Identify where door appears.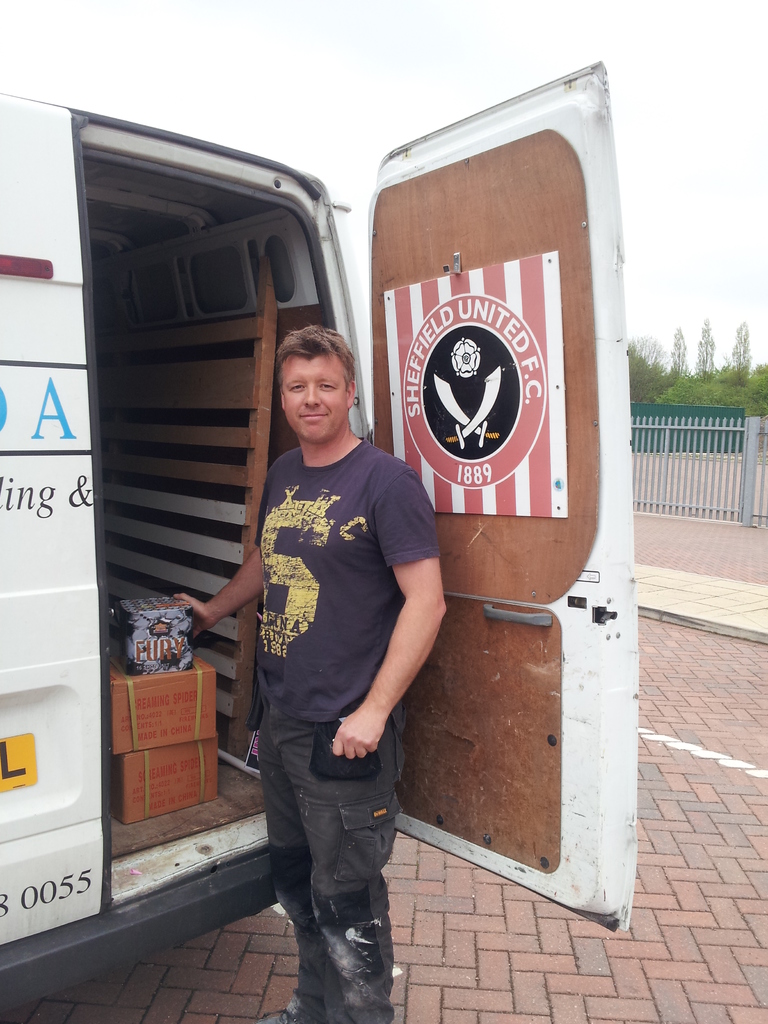
Appears at x1=357 y1=46 x2=641 y2=931.
